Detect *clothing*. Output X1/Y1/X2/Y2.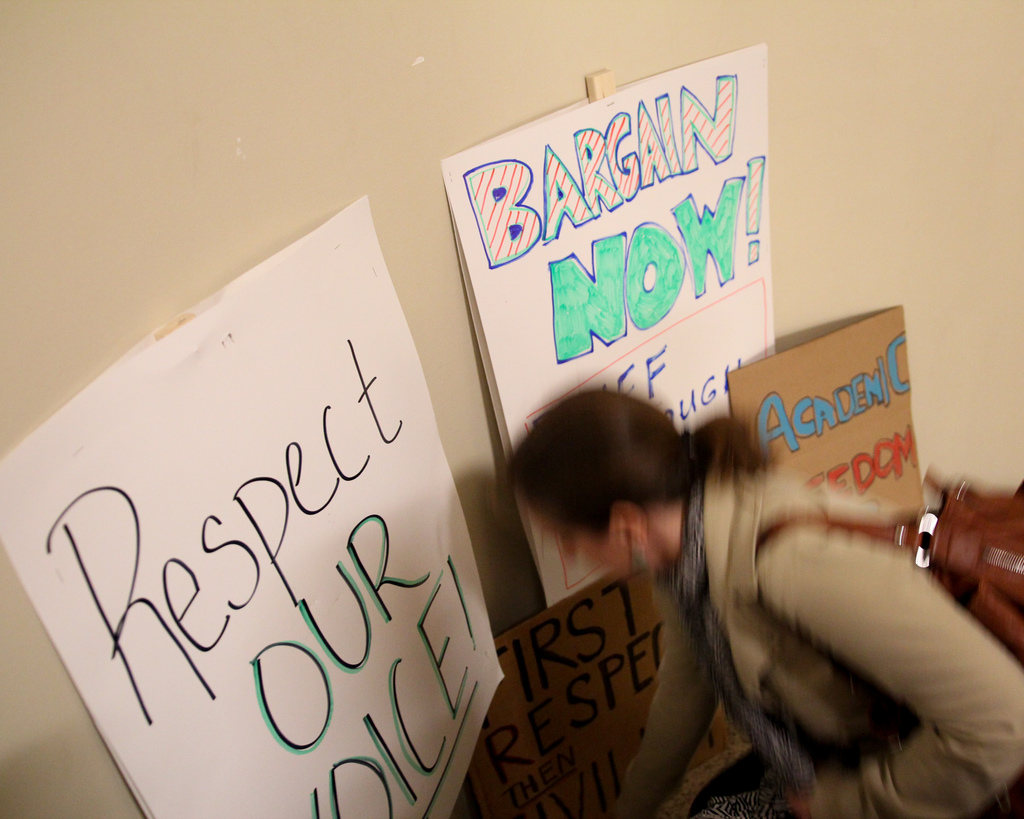
540/381/972/818.
